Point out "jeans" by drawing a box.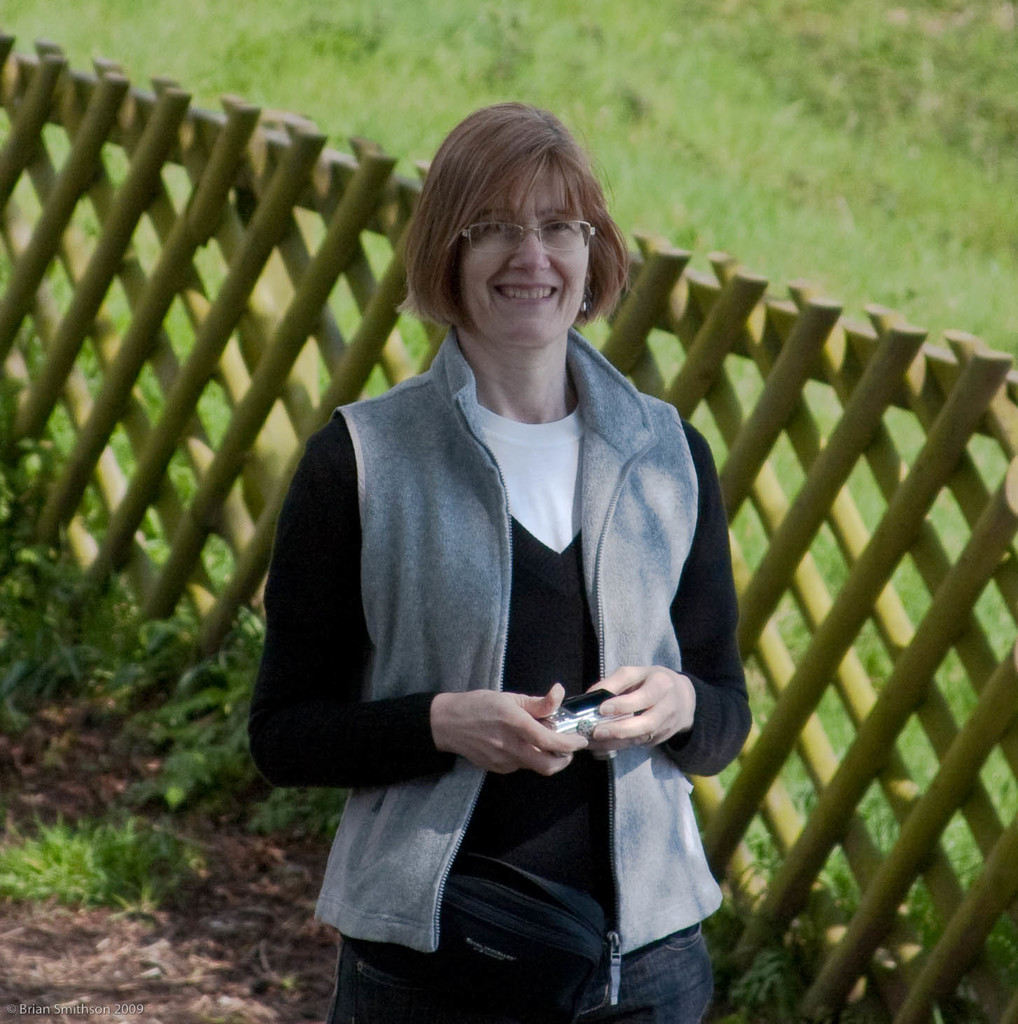
338/914/723/1023.
